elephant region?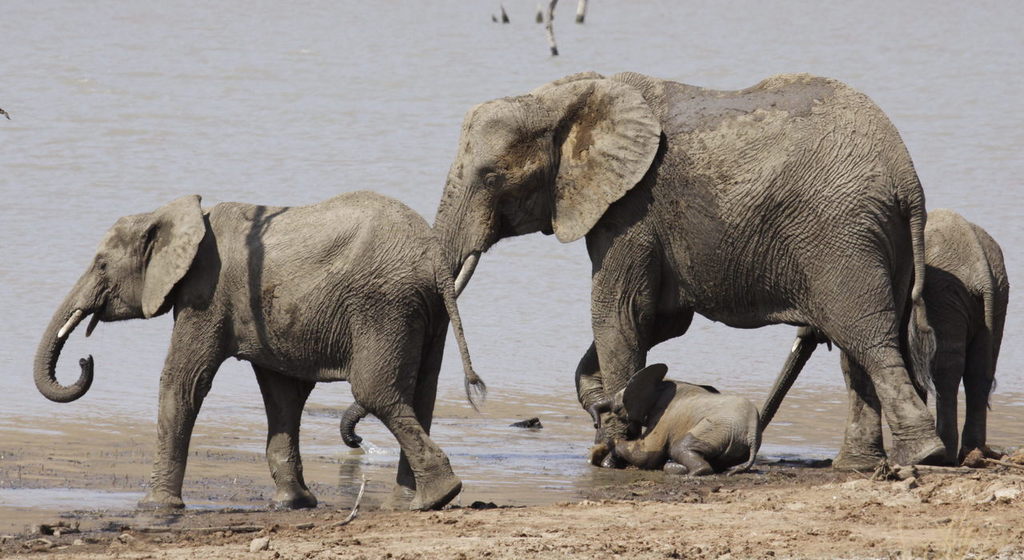
locate(430, 70, 941, 461)
